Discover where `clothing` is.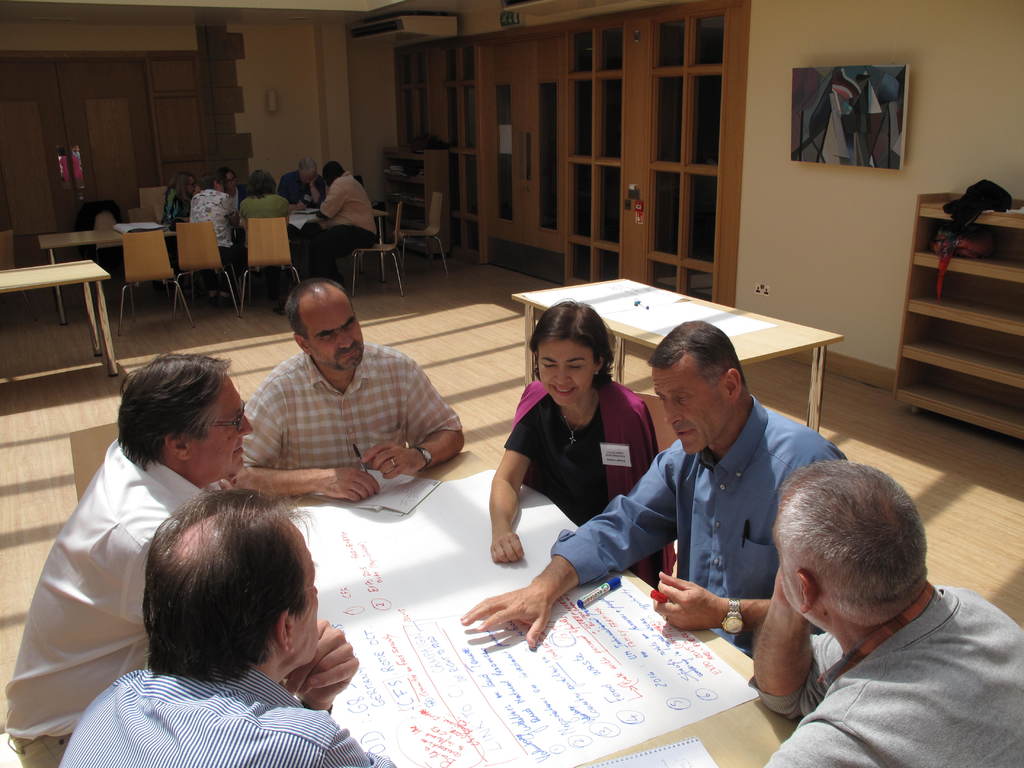
Discovered at x1=0 y1=435 x2=222 y2=767.
